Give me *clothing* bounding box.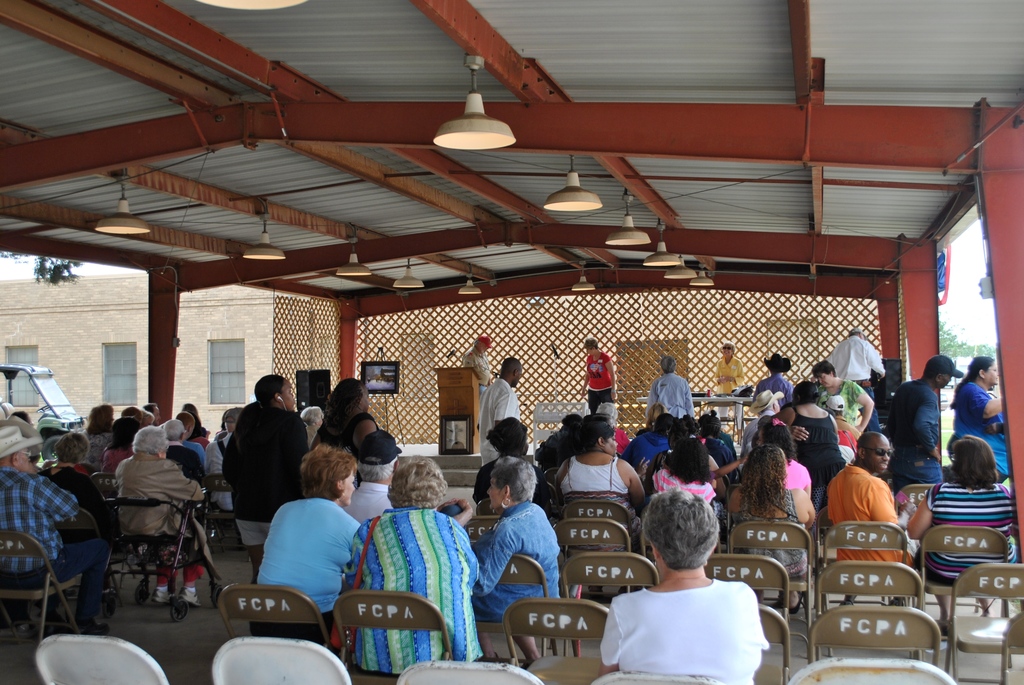
detection(829, 376, 855, 441).
